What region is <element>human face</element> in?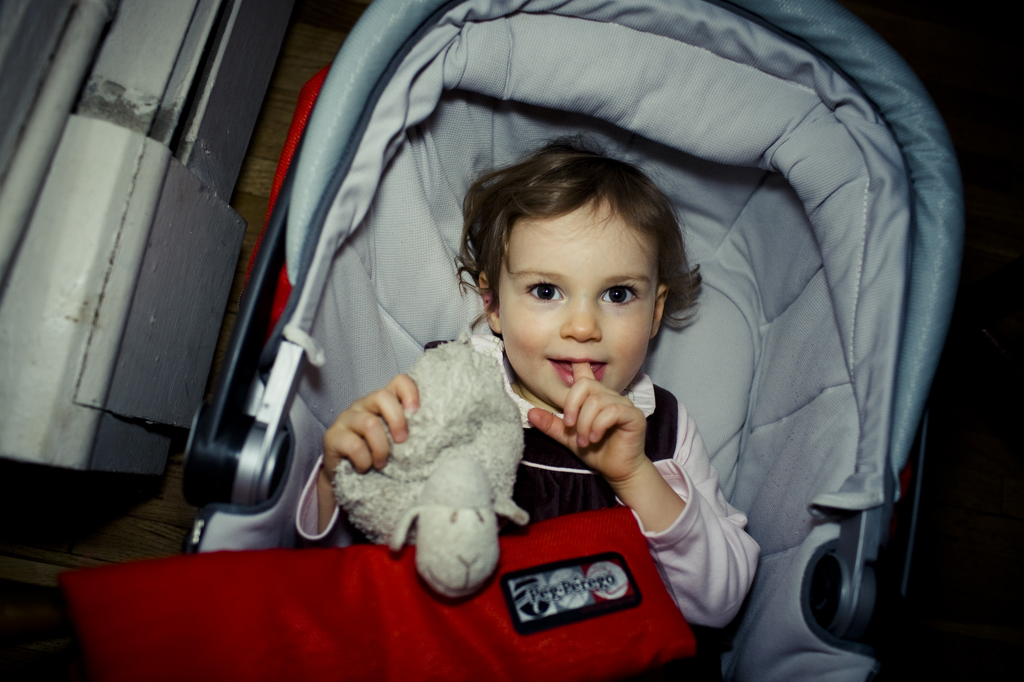
region(499, 200, 659, 405).
